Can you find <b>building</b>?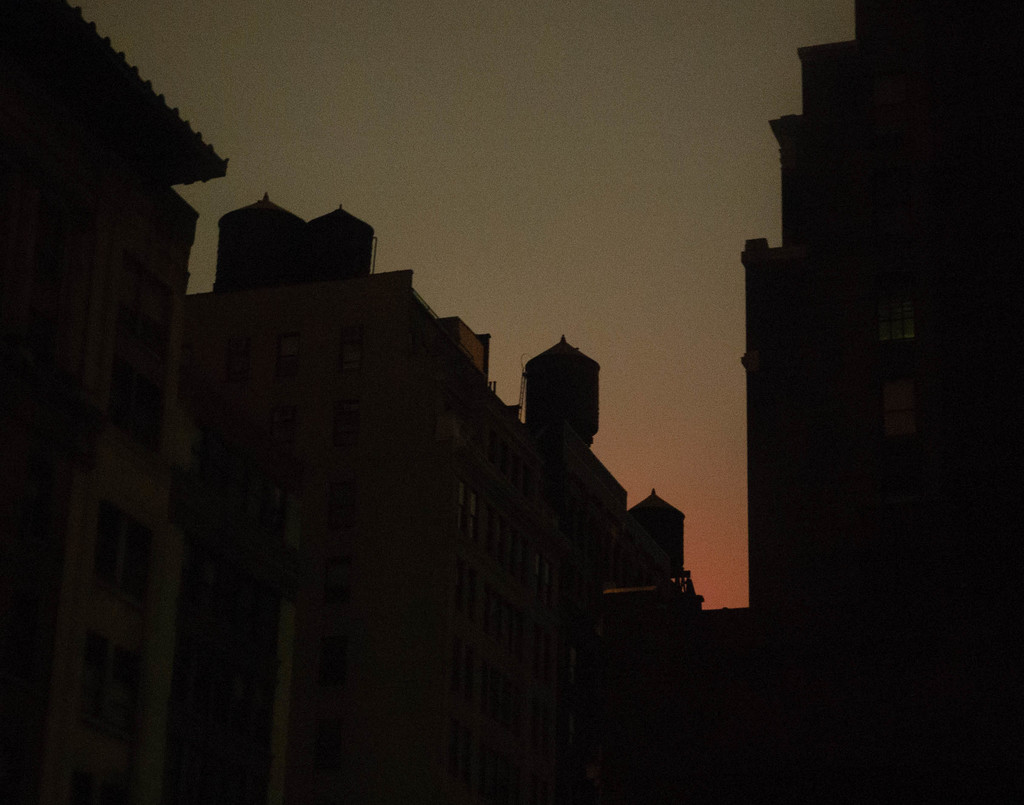
Yes, bounding box: box=[0, 0, 1023, 804].
